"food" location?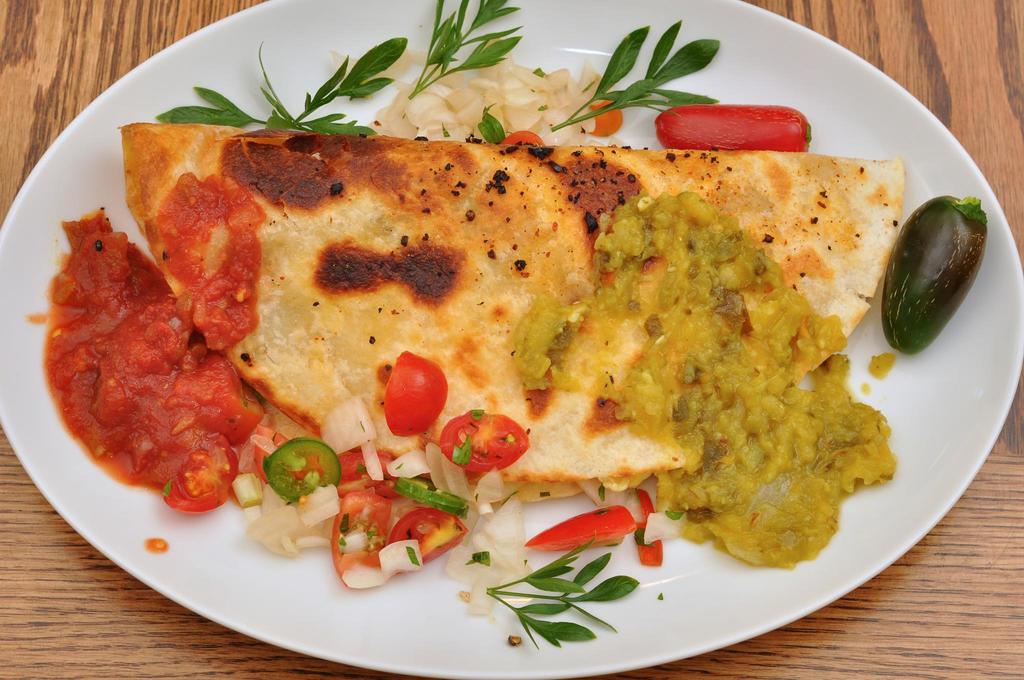
[left=38, top=0, right=991, bottom=652]
